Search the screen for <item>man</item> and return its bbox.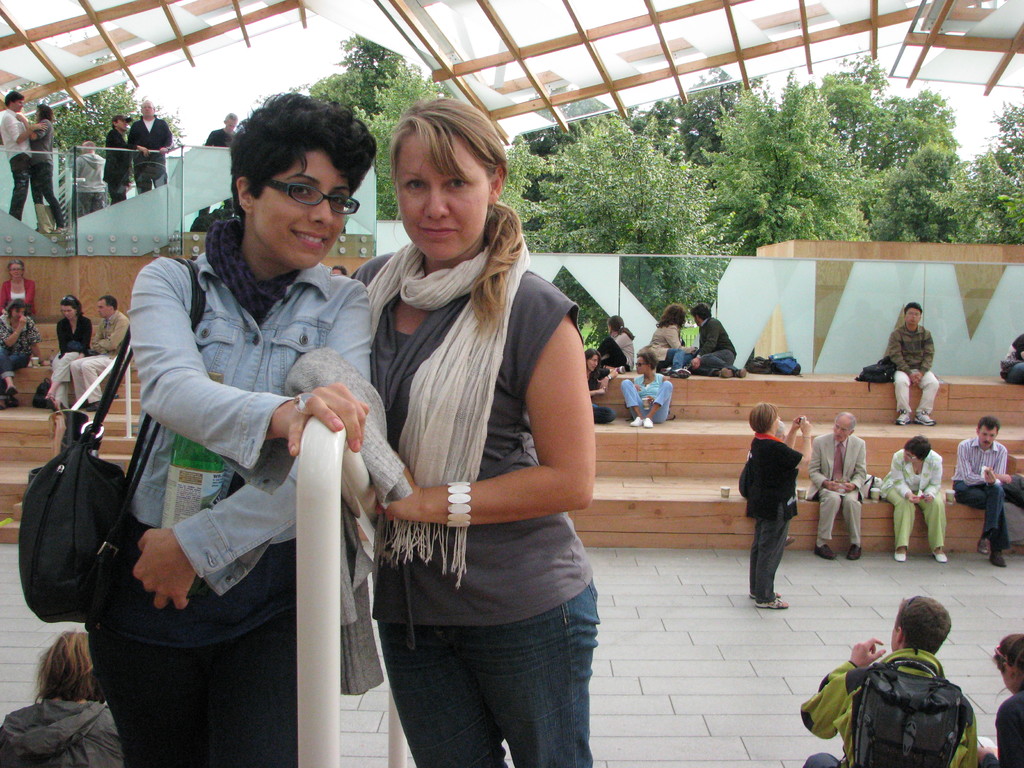
Found: pyautogui.locateOnScreen(0, 90, 46, 223).
